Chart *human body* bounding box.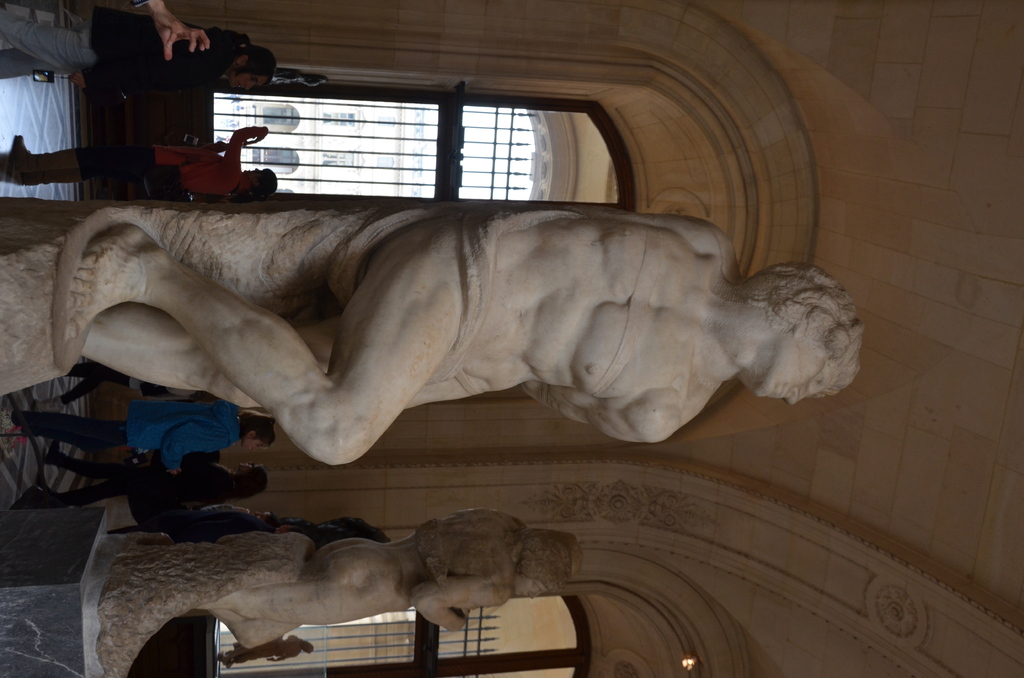
Charted: pyautogui.locateOnScreen(124, 0, 209, 62).
